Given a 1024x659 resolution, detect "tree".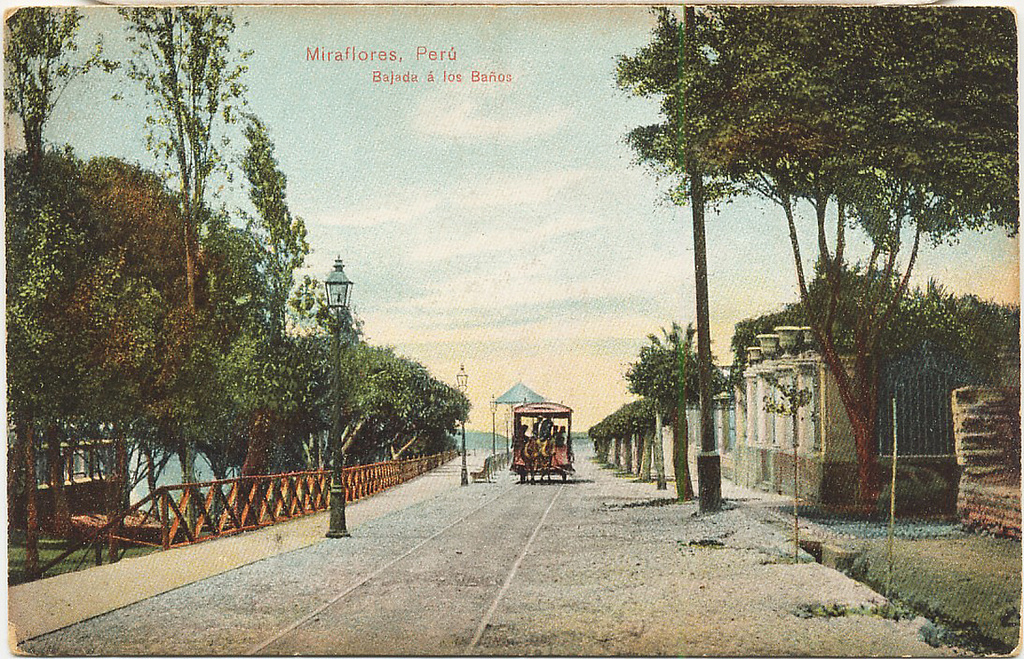
bbox=(173, 184, 261, 527).
